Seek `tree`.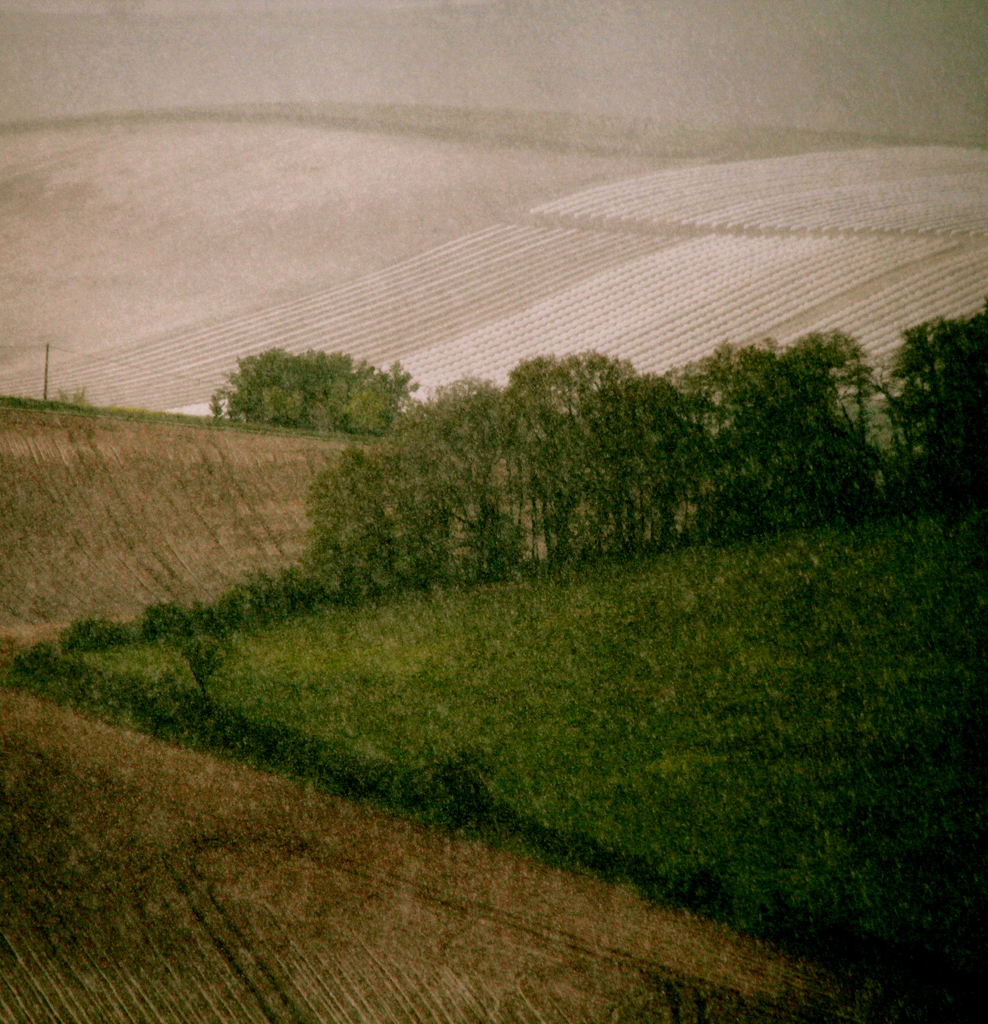
406, 378, 568, 580.
